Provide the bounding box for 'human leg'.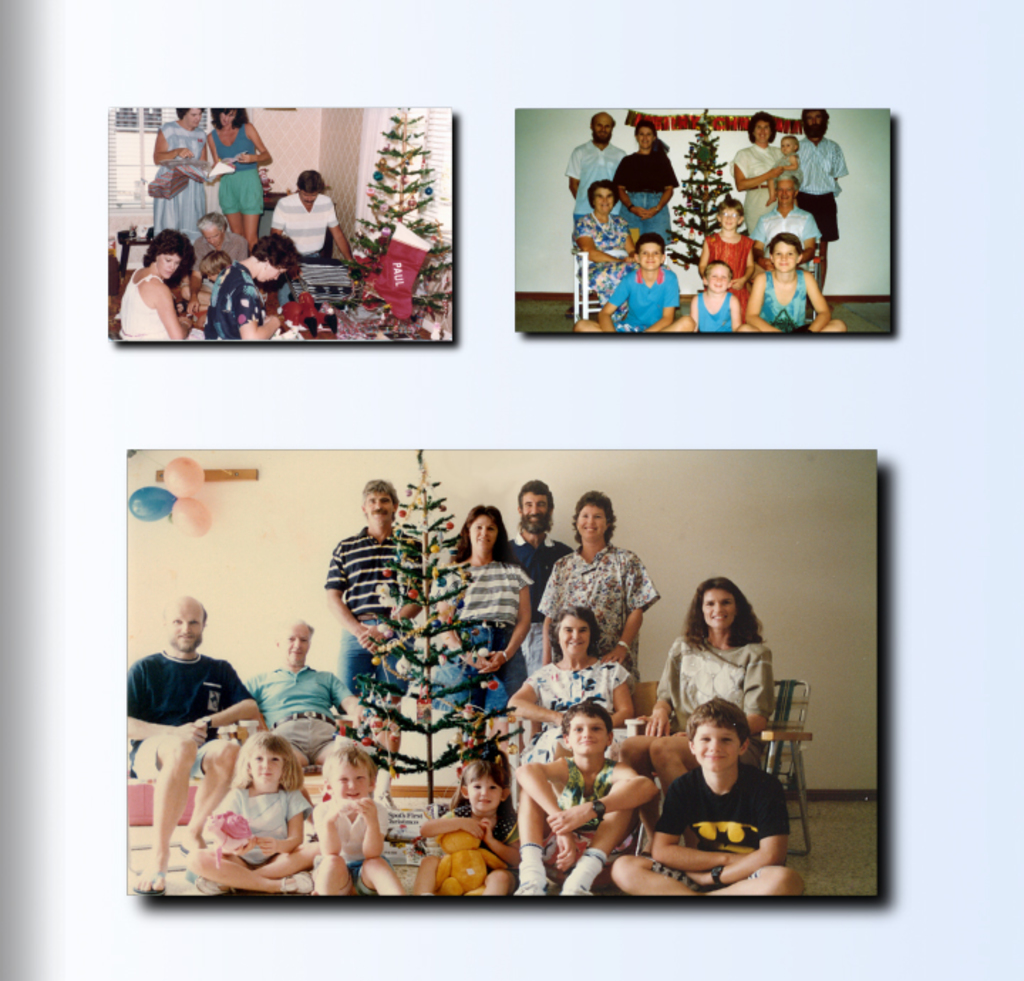
<box>226,212,245,242</box>.
